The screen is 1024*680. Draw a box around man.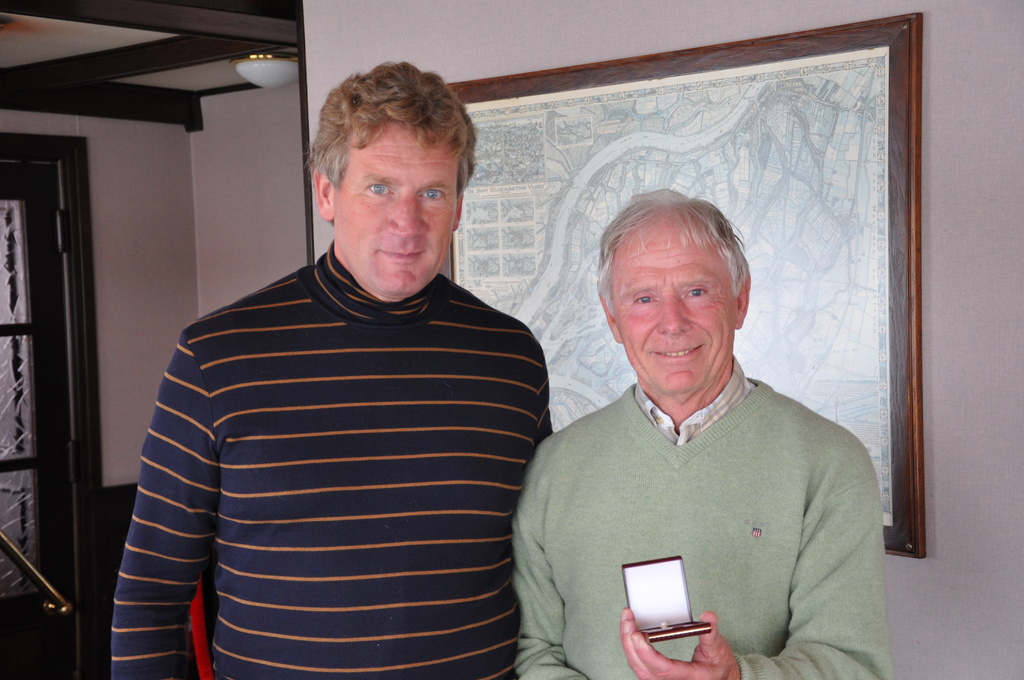
506 190 927 660.
